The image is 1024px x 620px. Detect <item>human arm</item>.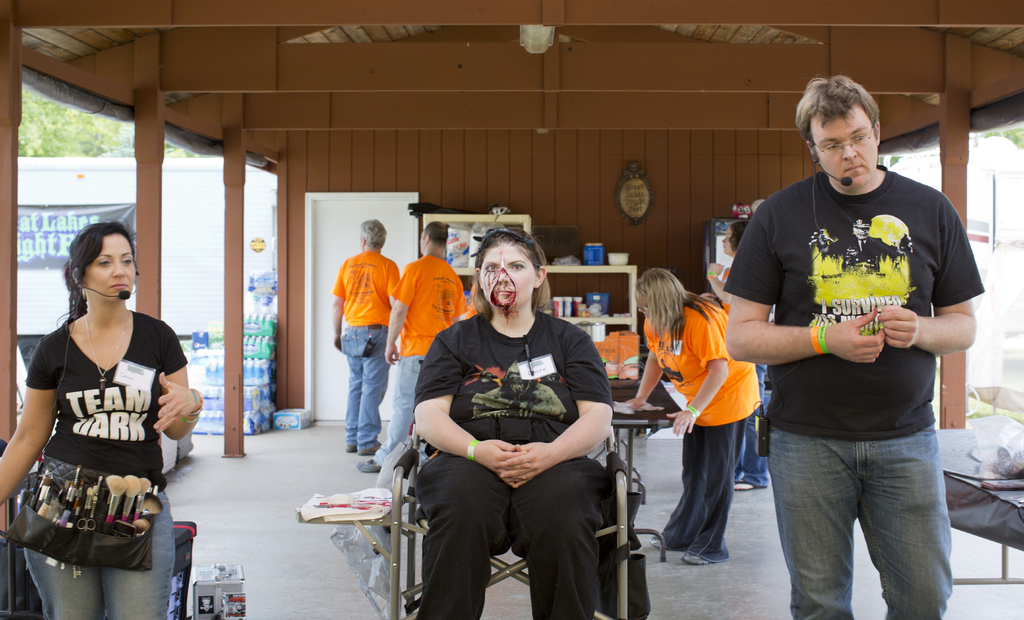
Detection: [x1=0, y1=336, x2=58, y2=507].
